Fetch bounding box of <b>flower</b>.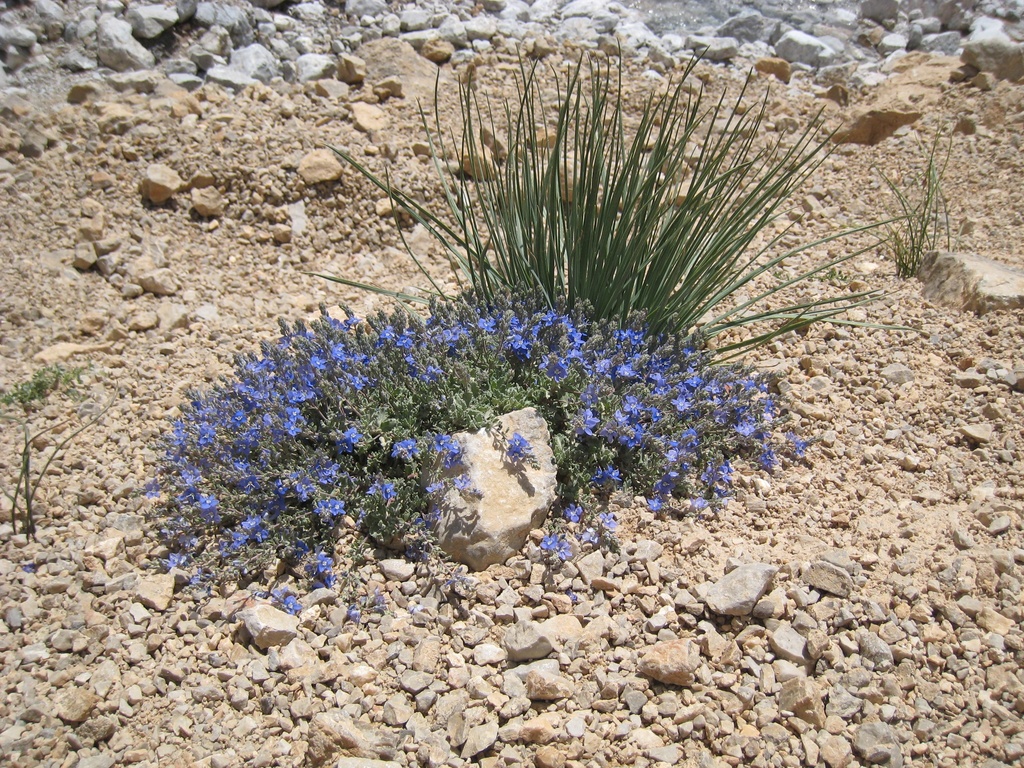
Bbox: (left=400, top=436, right=417, bottom=453).
